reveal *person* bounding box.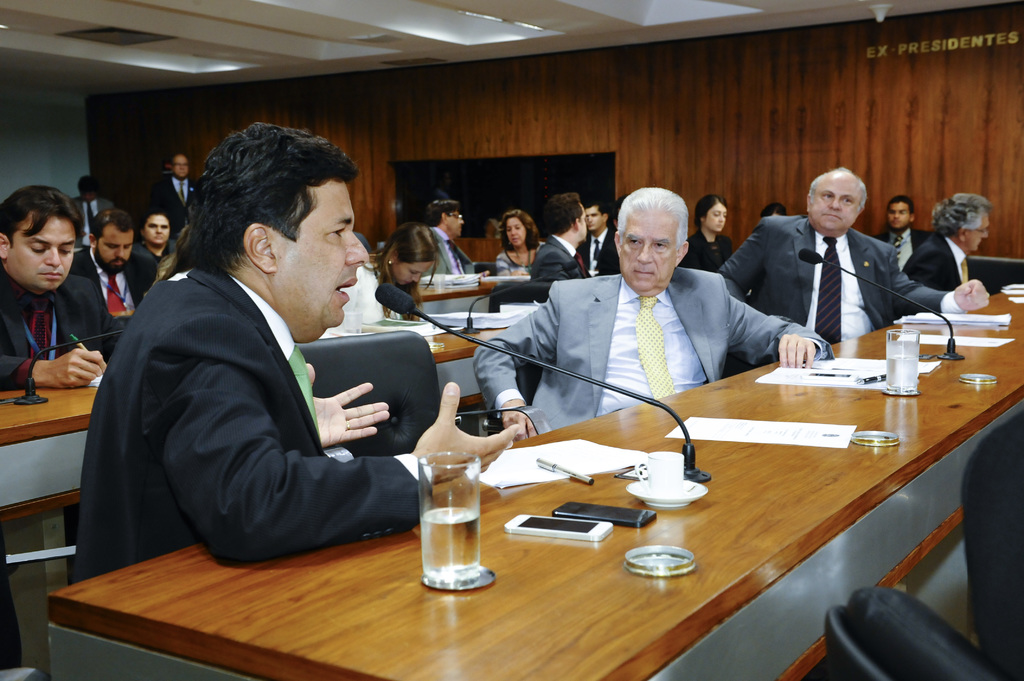
Revealed: pyautogui.locateOnScreen(899, 189, 995, 326).
